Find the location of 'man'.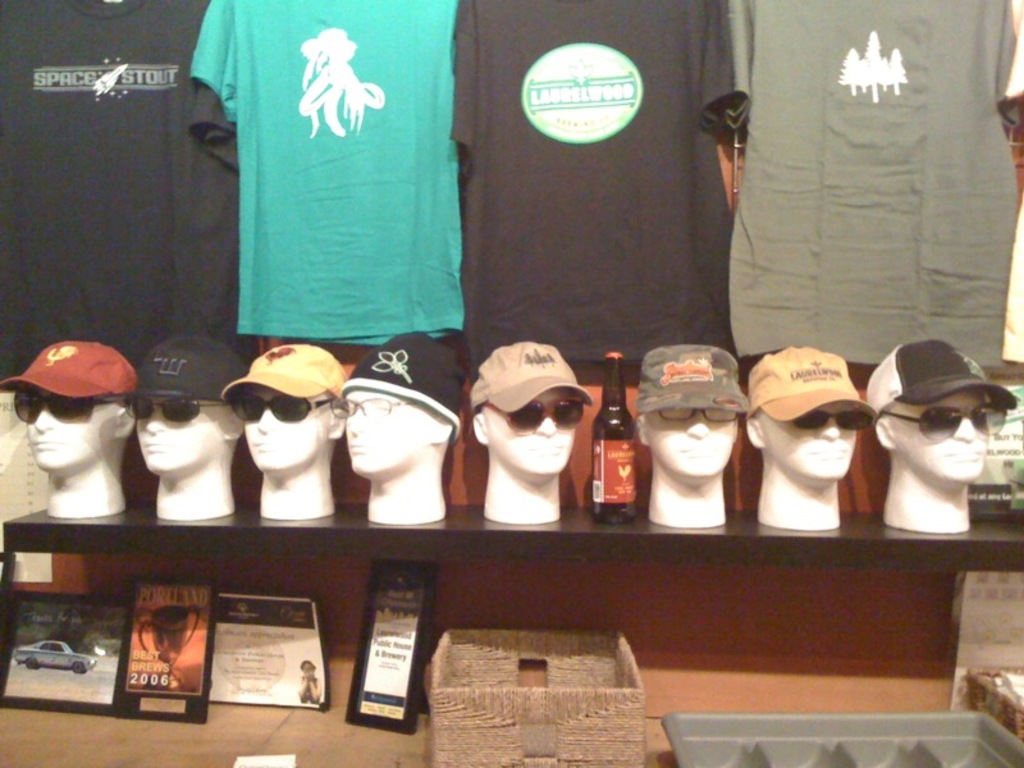
Location: locate(861, 330, 1016, 540).
